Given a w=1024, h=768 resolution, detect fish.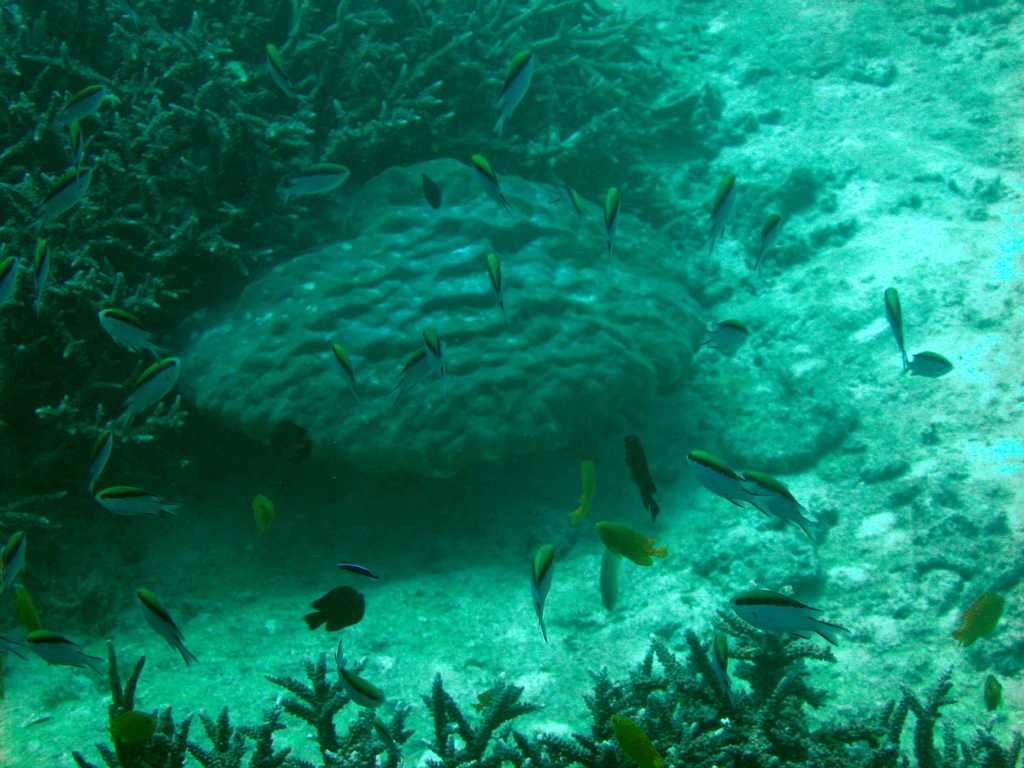
box(267, 41, 313, 107).
